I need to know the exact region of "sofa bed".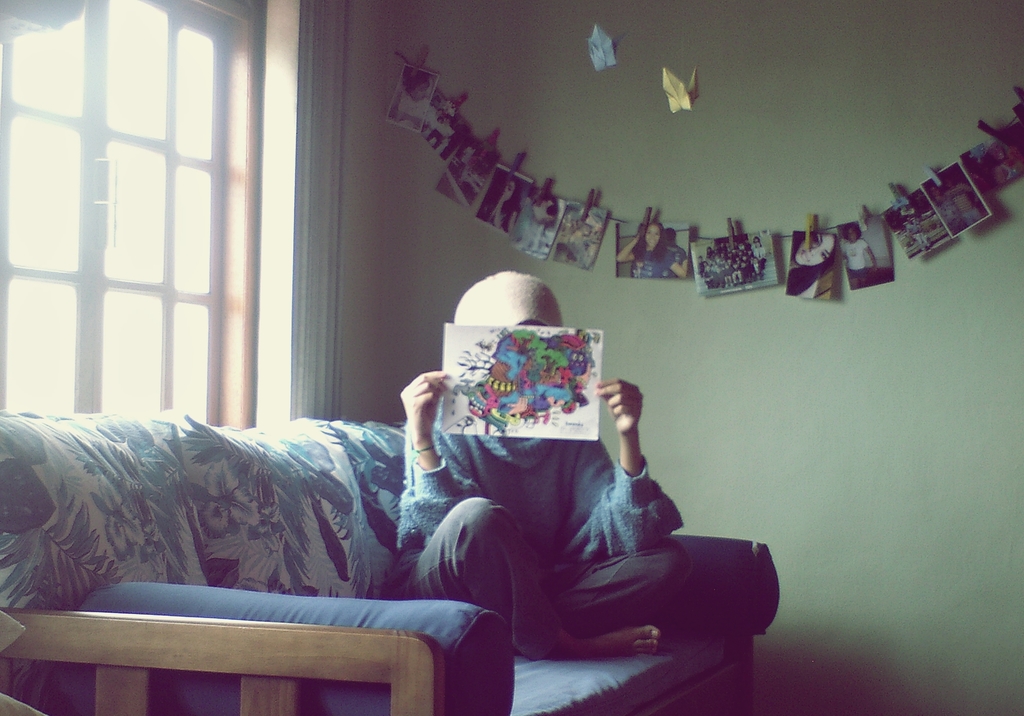
Region: x1=0 y1=419 x2=786 y2=715.
